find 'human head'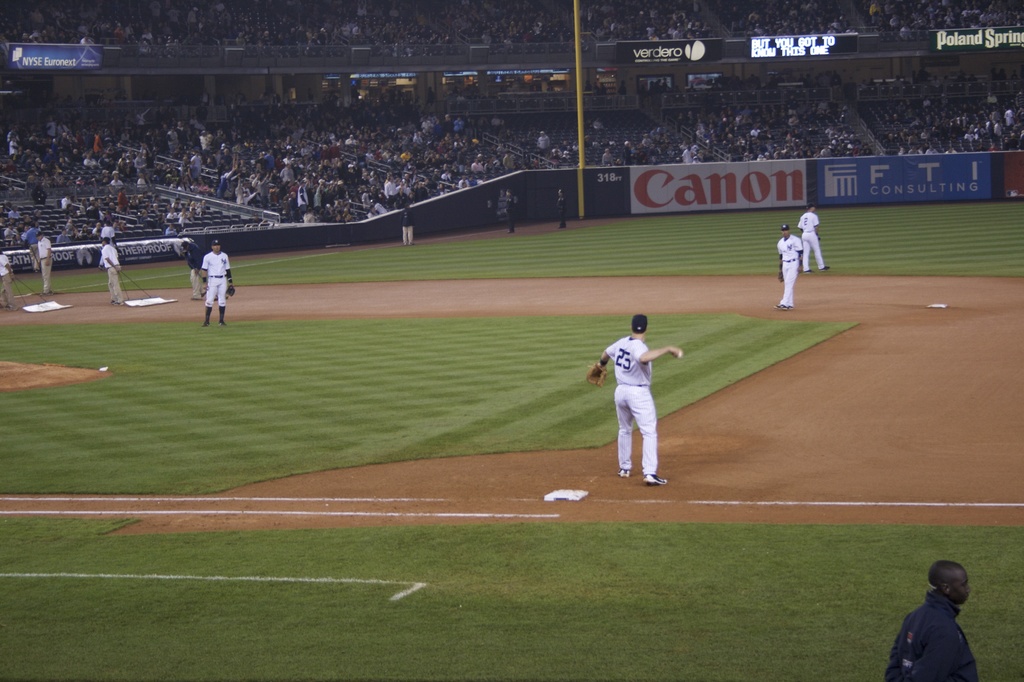
[left=630, top=313, right=650, bottom=337]
